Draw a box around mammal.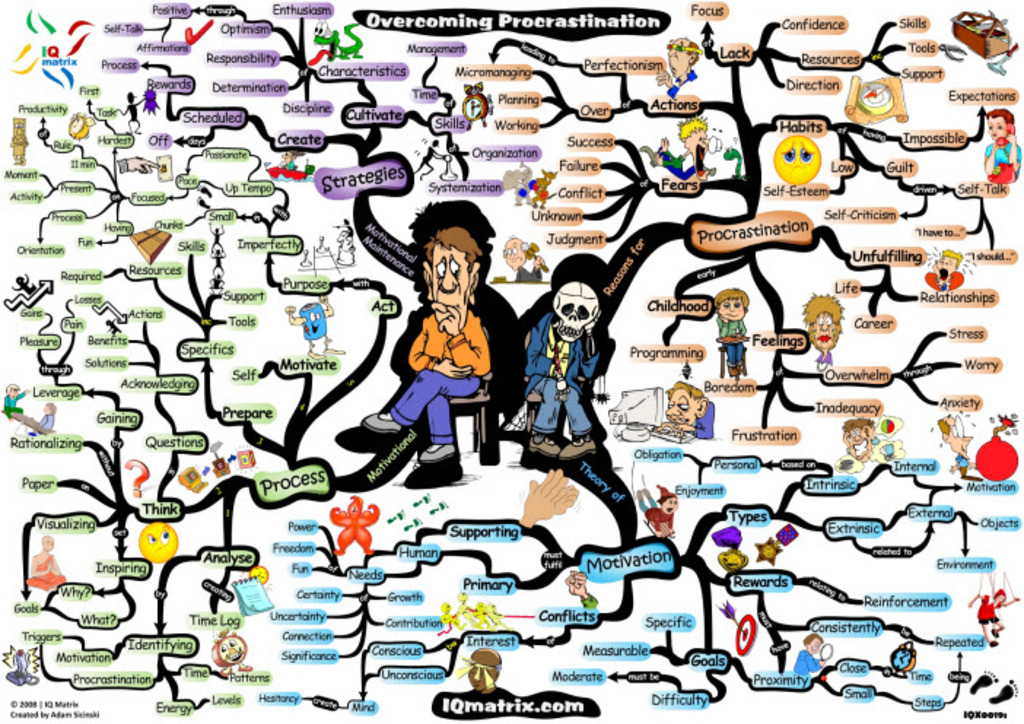
bbox=(513, 469, 578, 524).
